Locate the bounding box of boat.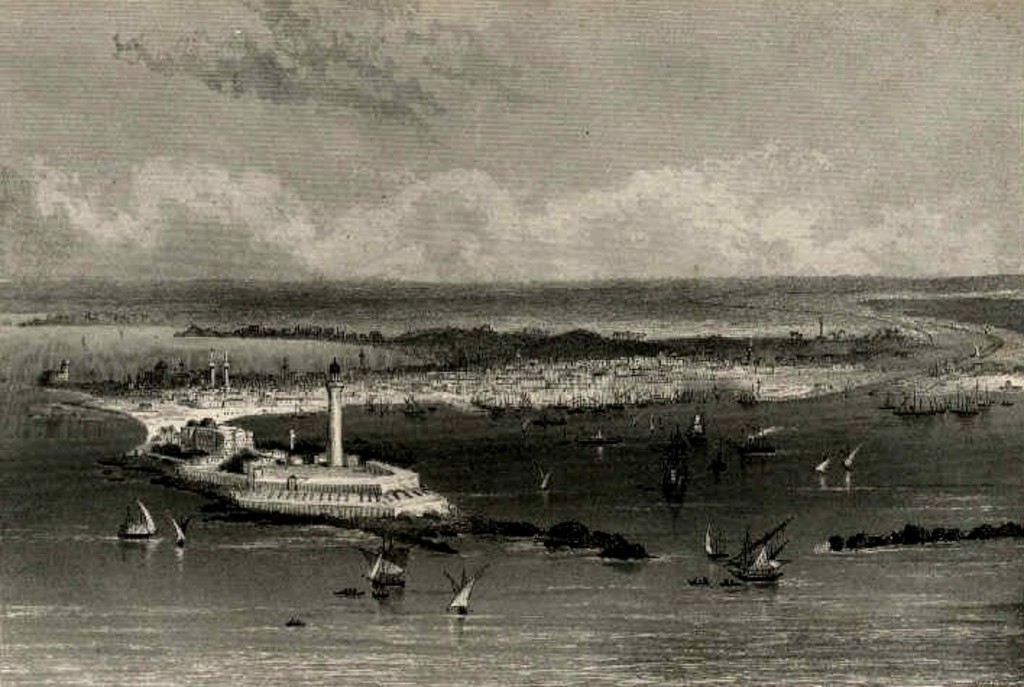
Bounding box: 444 566 485 619.
